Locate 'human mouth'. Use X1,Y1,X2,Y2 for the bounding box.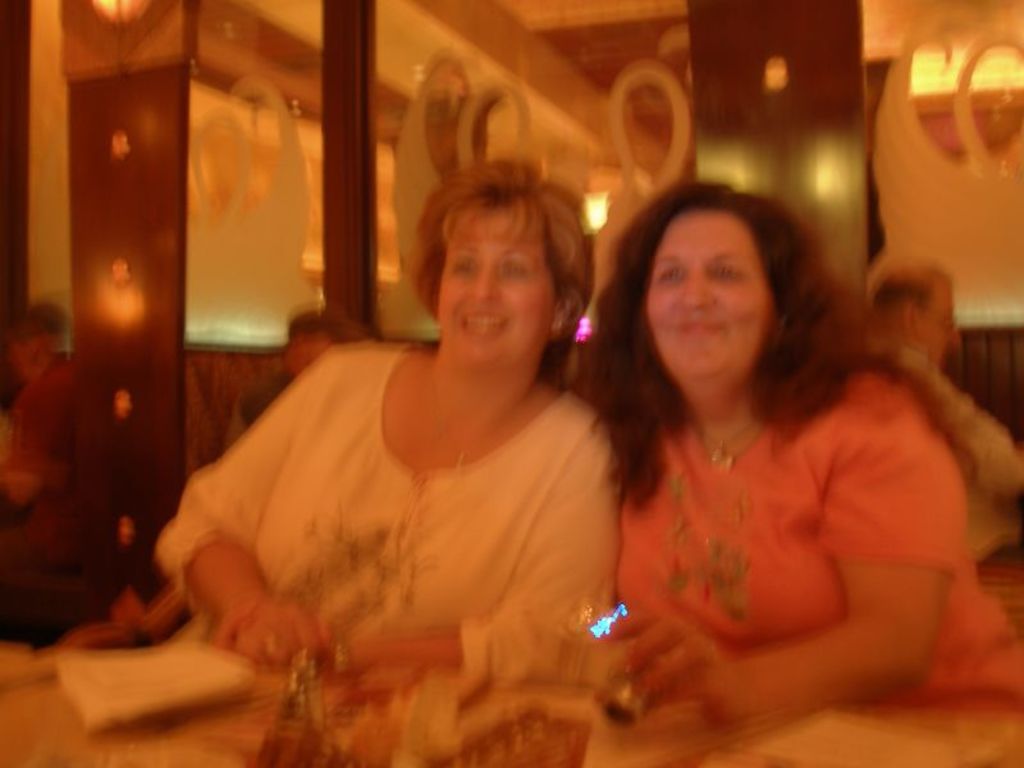
671,317,733,334.
